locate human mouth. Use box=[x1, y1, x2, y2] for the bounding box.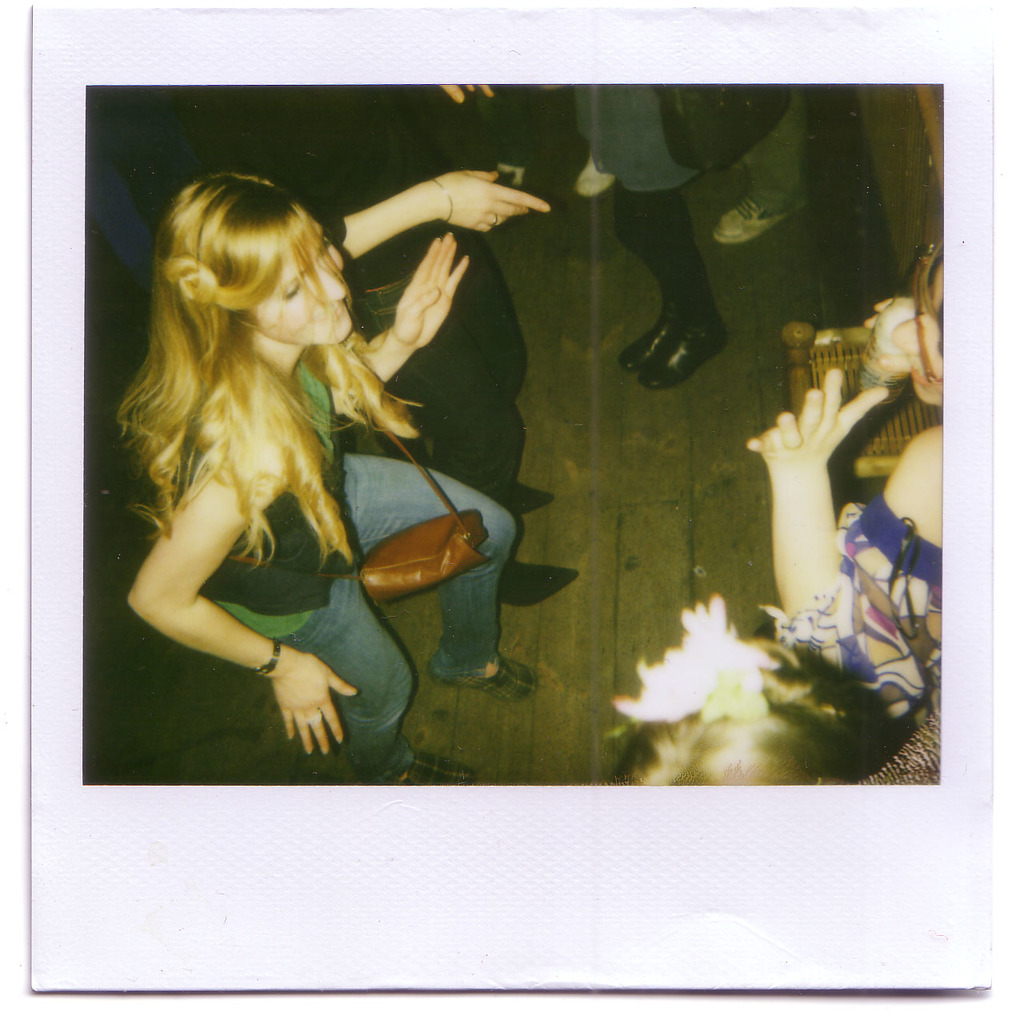
box=[910, 356, 930, 386].
